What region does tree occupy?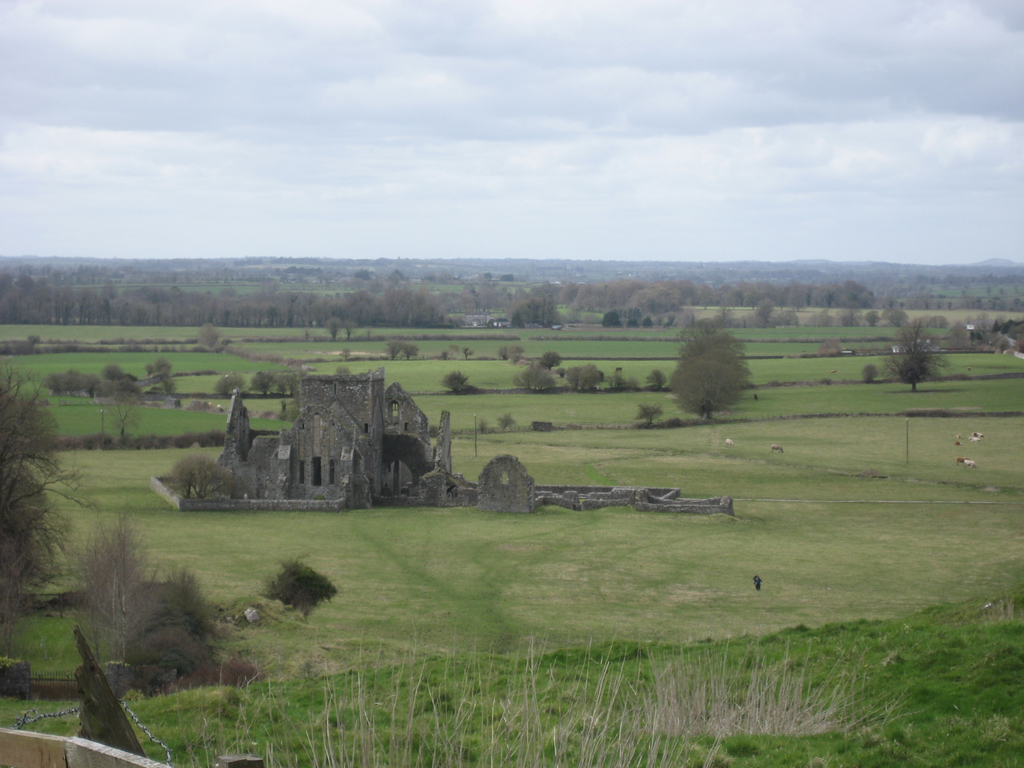
Rect(781, 309, 800, 326).
